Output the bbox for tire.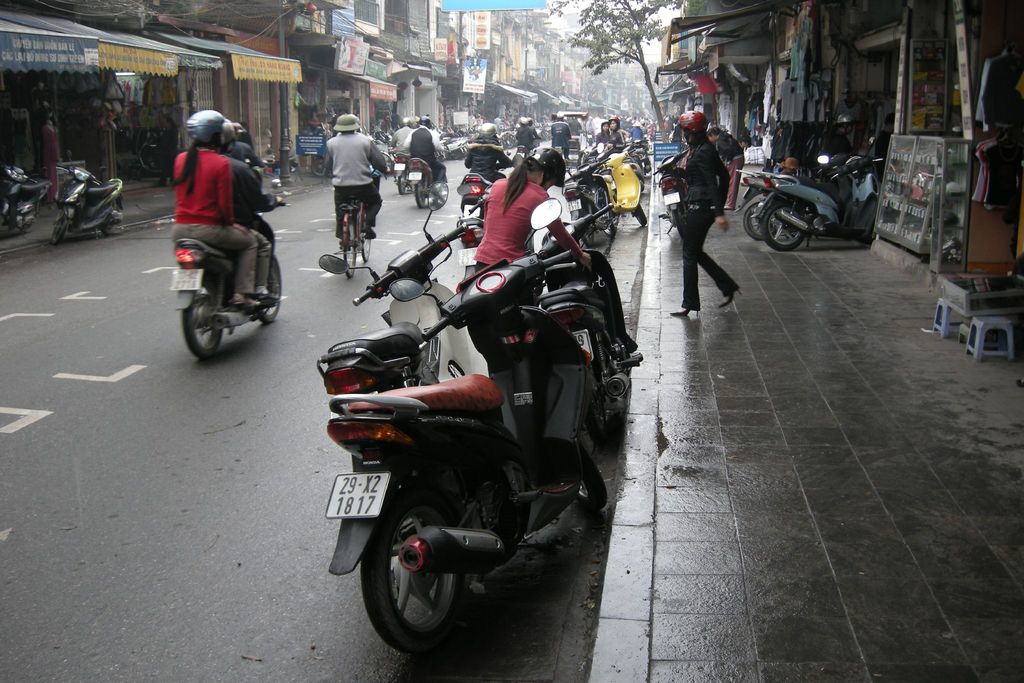
[left=428, top=181, right=452, bottom=208].
